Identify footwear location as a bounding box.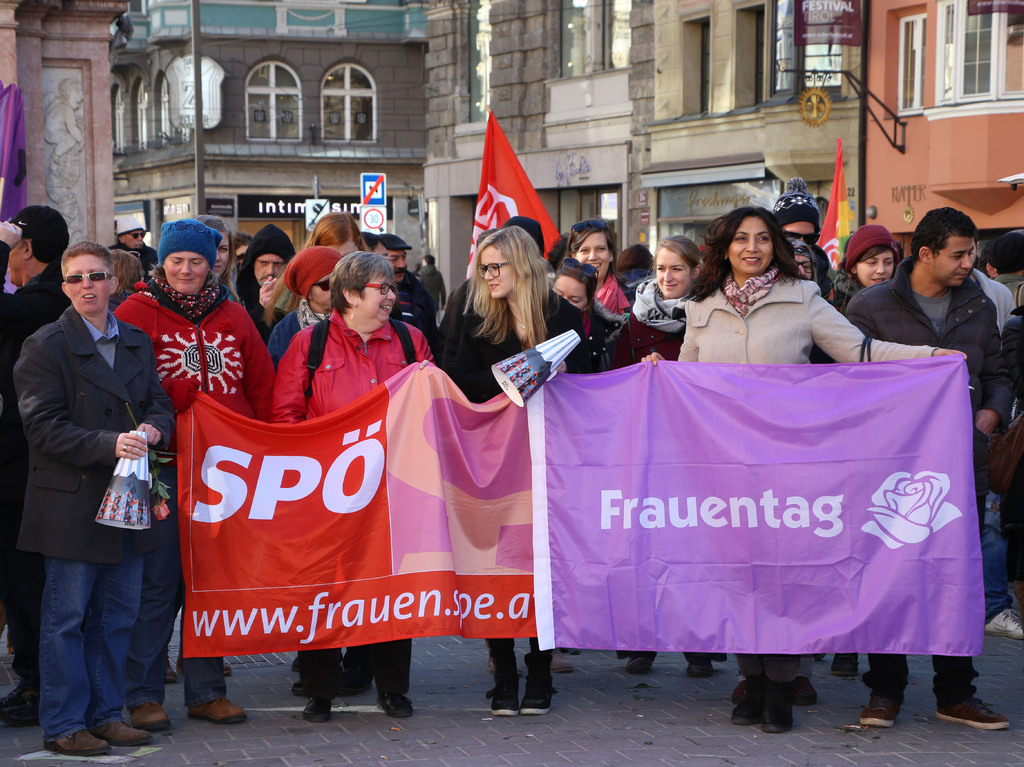
629,652,655,672.
